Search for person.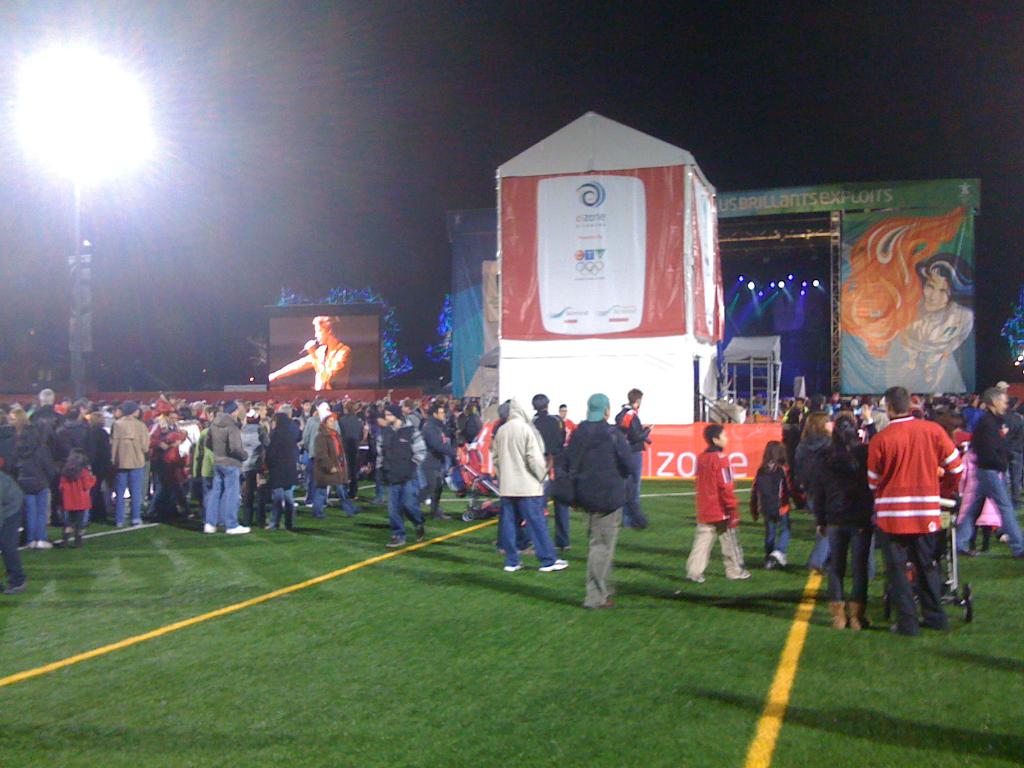
Found at locate(199, 401, 255, 535).
